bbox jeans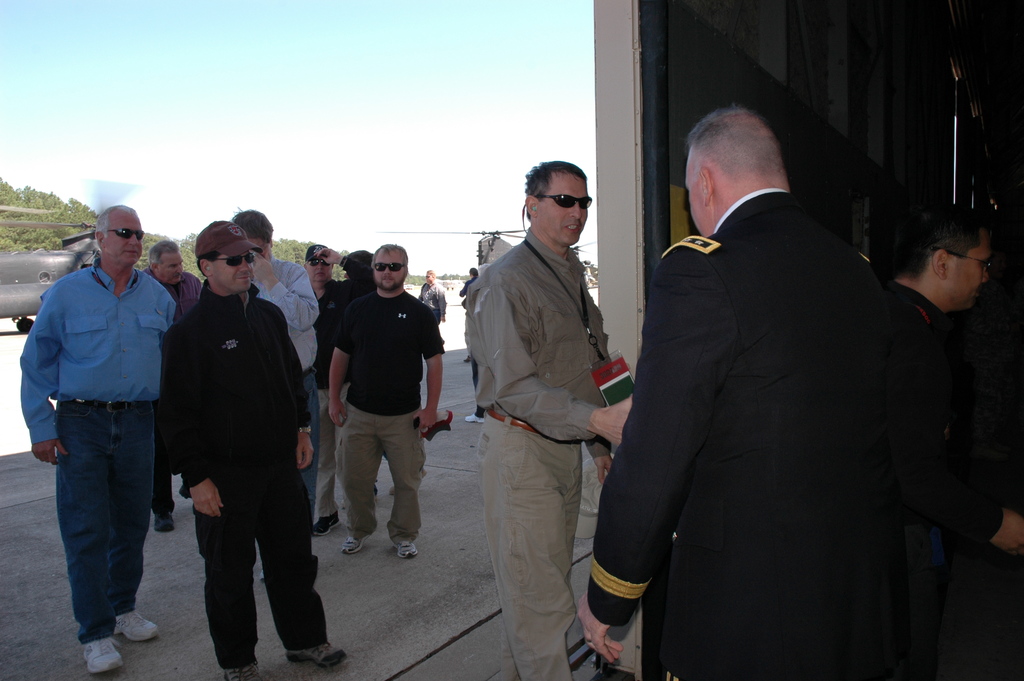
detection(182, 452, 325, 668)
